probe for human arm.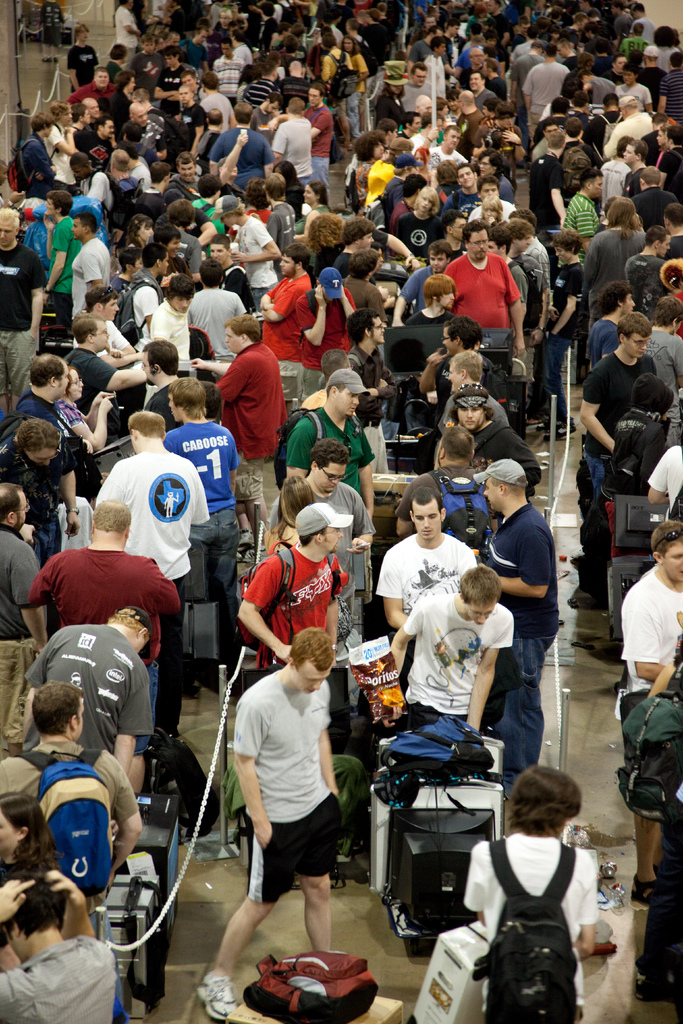
Probe result: bbox(268, 24, 280, 52).
